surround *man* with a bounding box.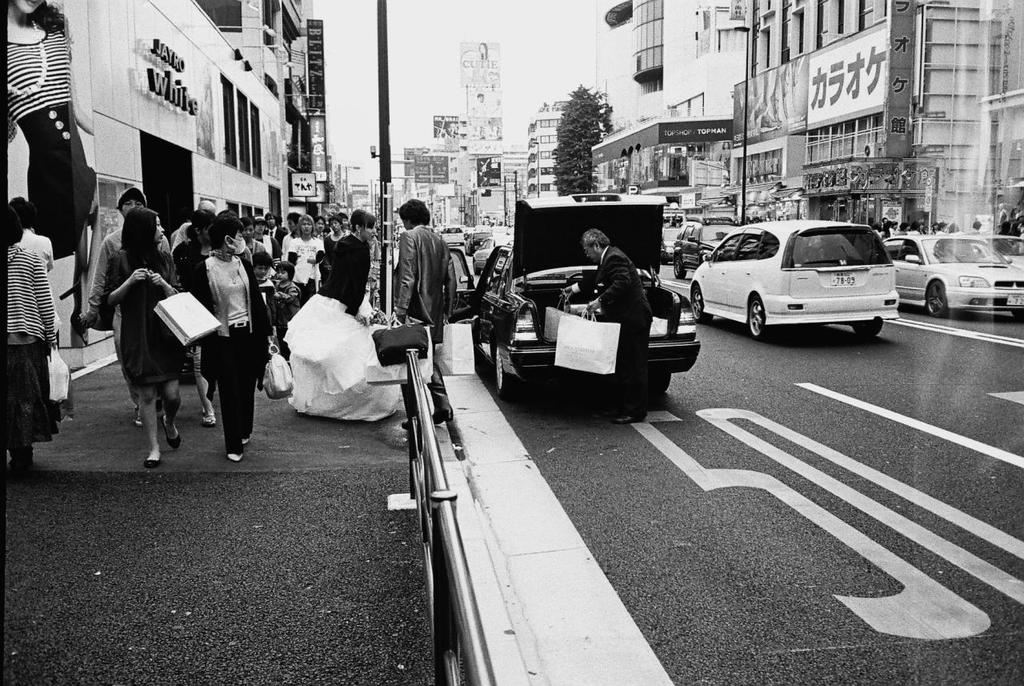
175, 218, 259, 464.
